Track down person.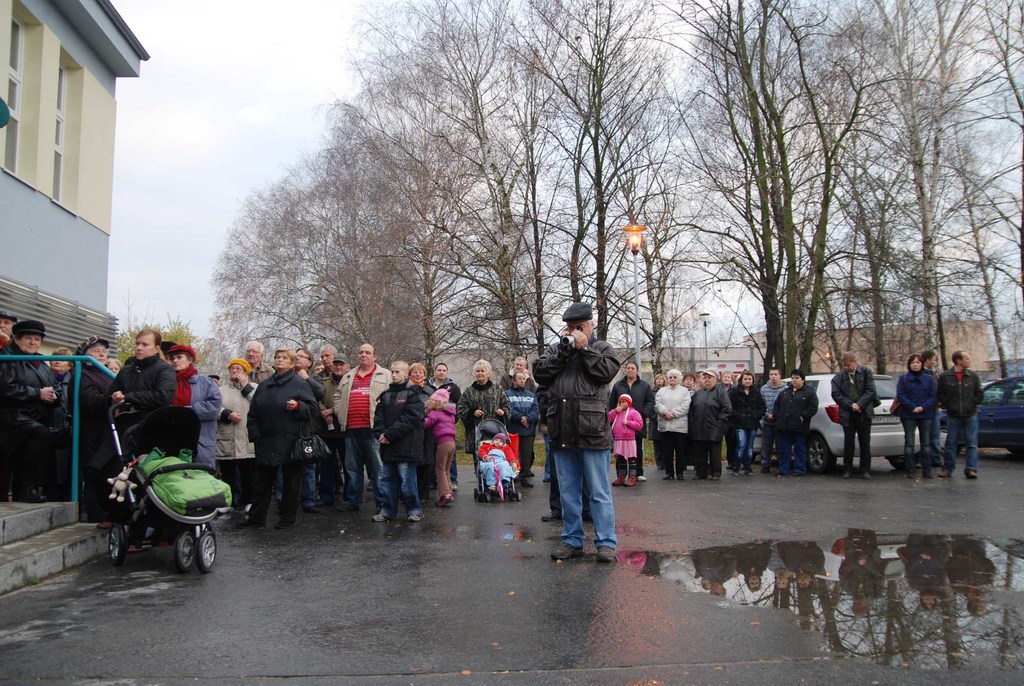
Tracked to x1=607 y1=391 x2=644 y2=487.
